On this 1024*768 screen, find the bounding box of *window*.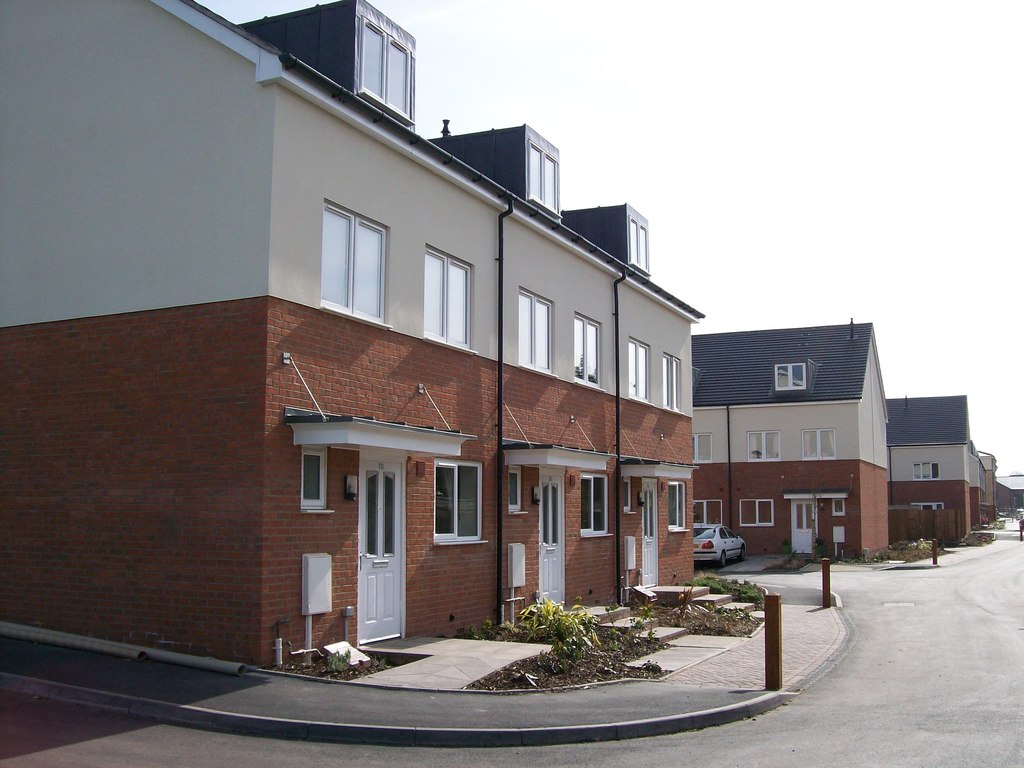
Bounding box: 692, 431, 714, 465.
